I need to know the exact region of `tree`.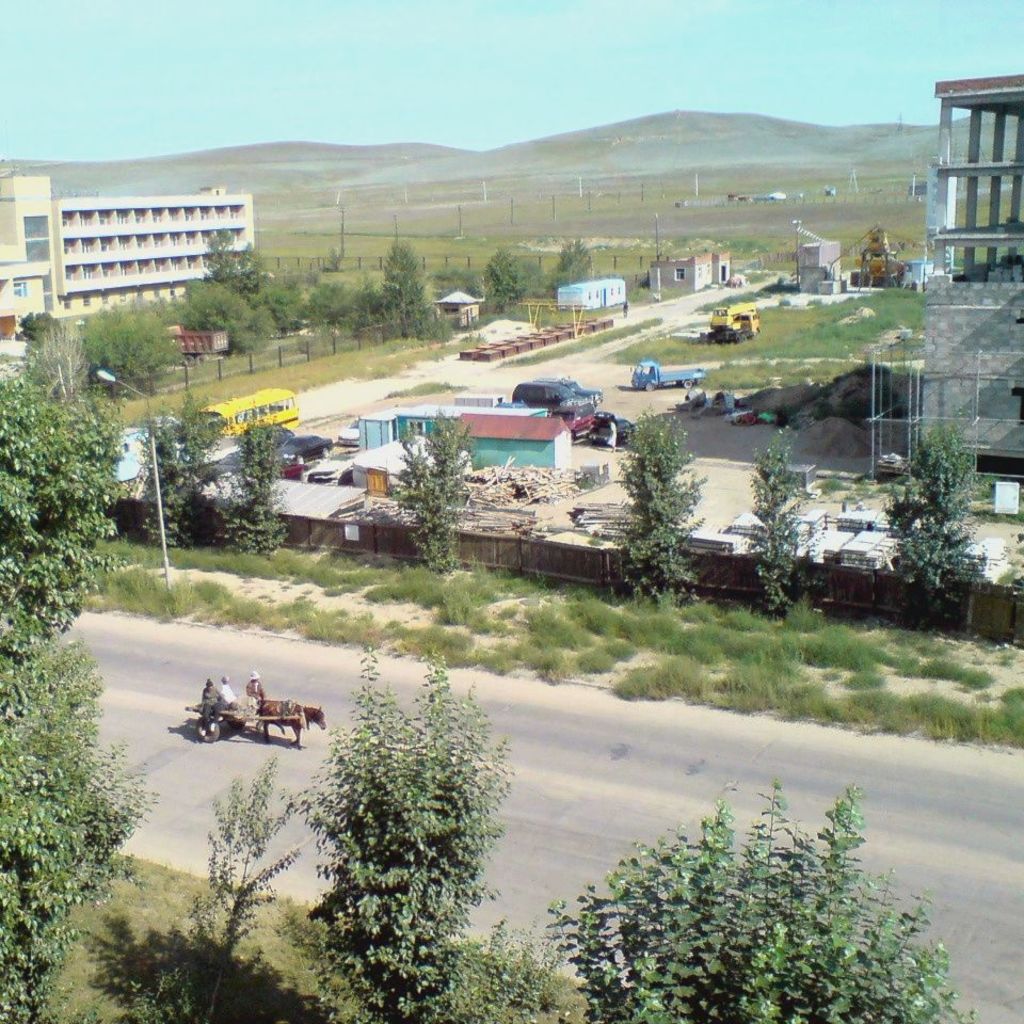
Region: detection(881, 412, 990, 628).
